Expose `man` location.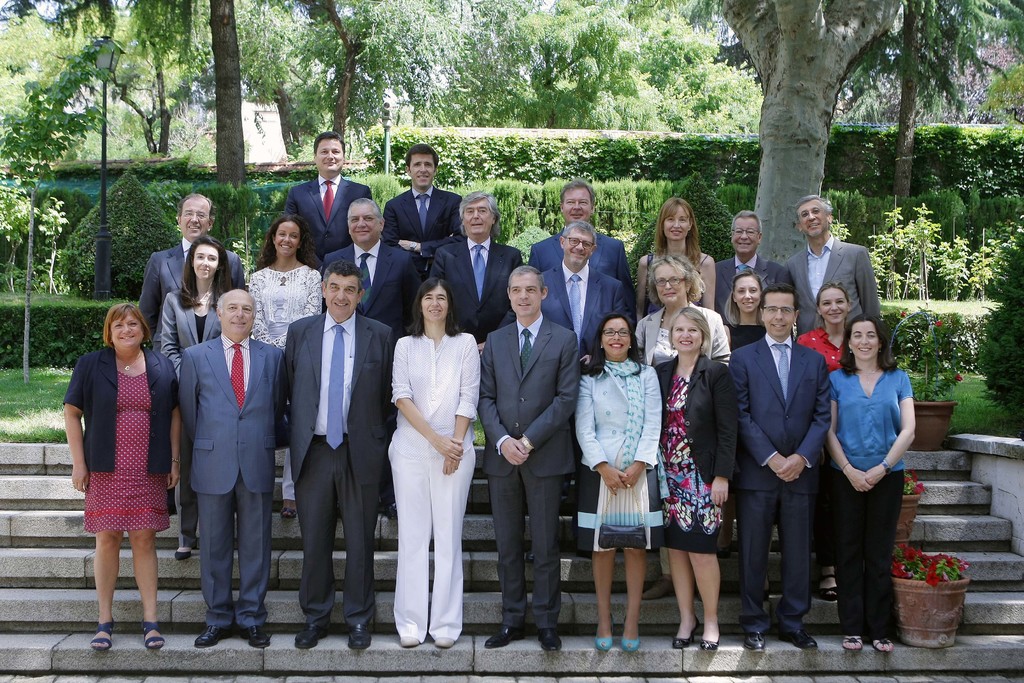
Exposed at (x1=282, y1=129, x2=374, y2=273).
